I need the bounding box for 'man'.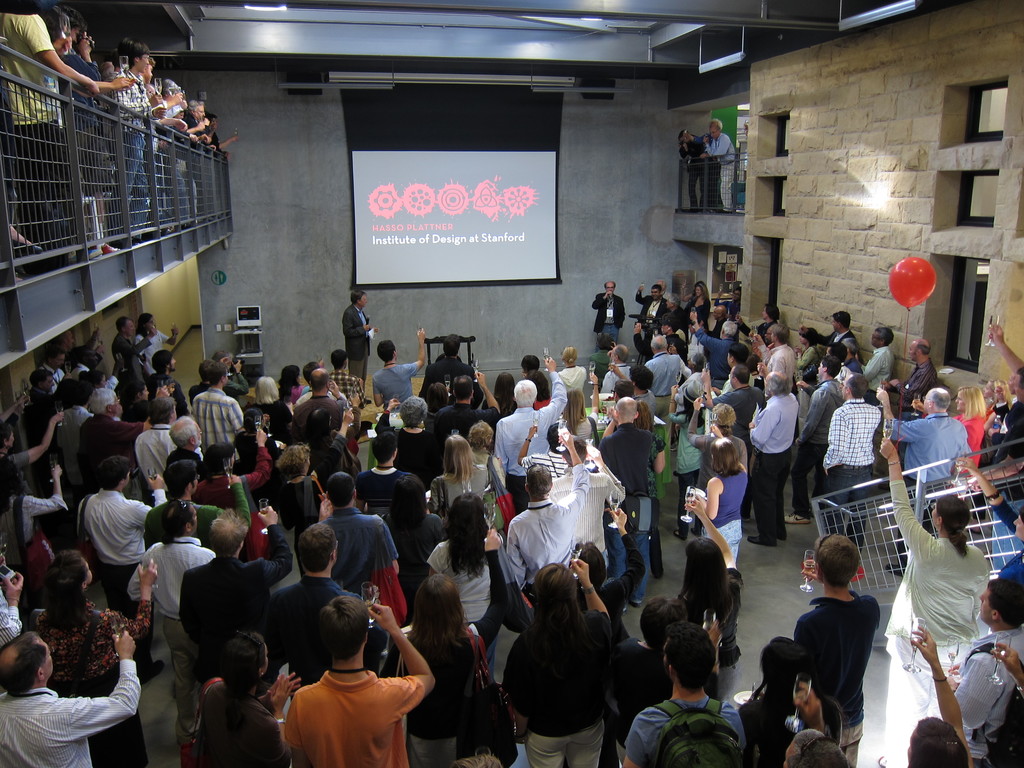
Here it is: 626, 617, 749, 767.
